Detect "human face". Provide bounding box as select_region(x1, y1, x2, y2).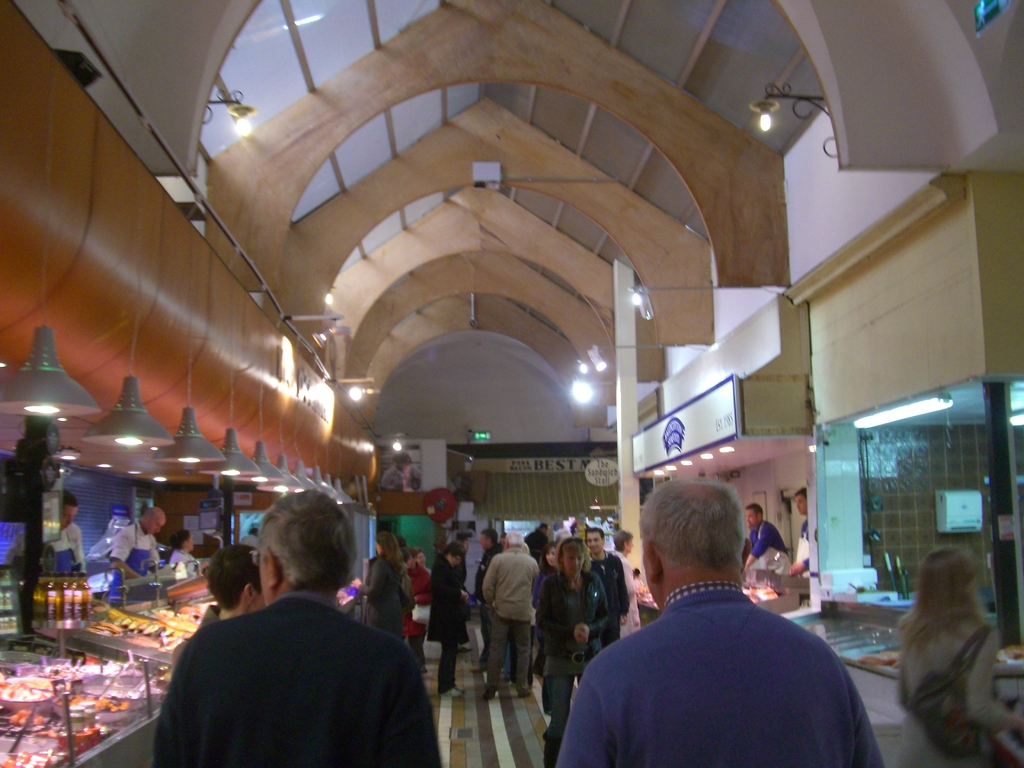
select_region(586, 532, 600, 548).
